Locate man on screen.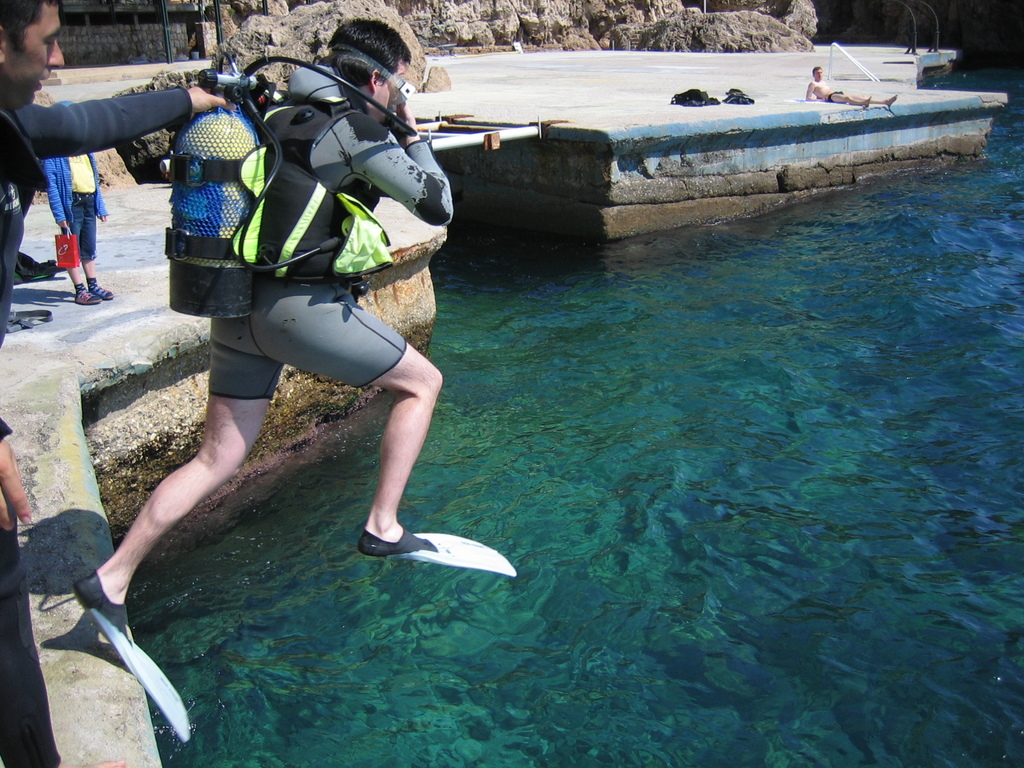
On screen at (0,0,226,767).
